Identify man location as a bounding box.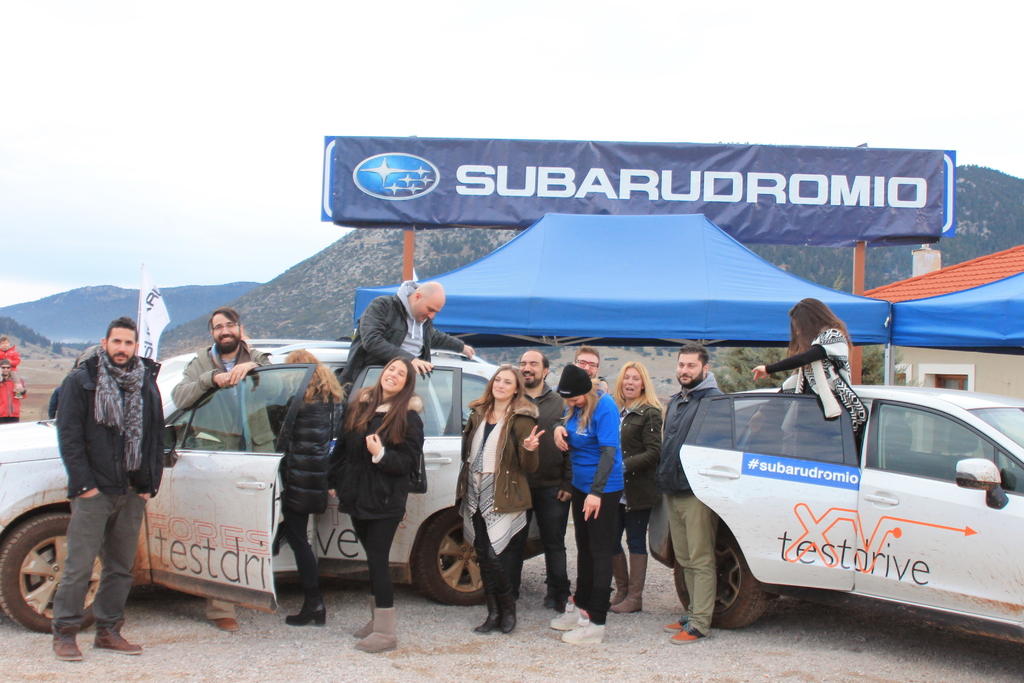
(left=552, top=346, right=610, bottom=409).
